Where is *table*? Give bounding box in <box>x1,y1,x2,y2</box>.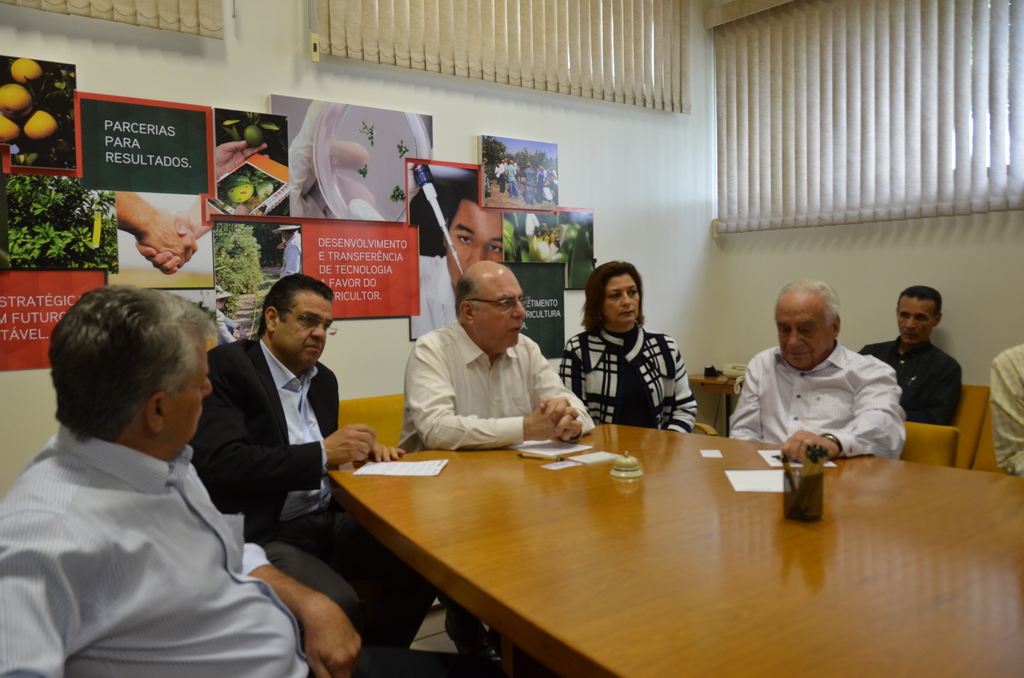
<box>142,364,932,672</box>.
